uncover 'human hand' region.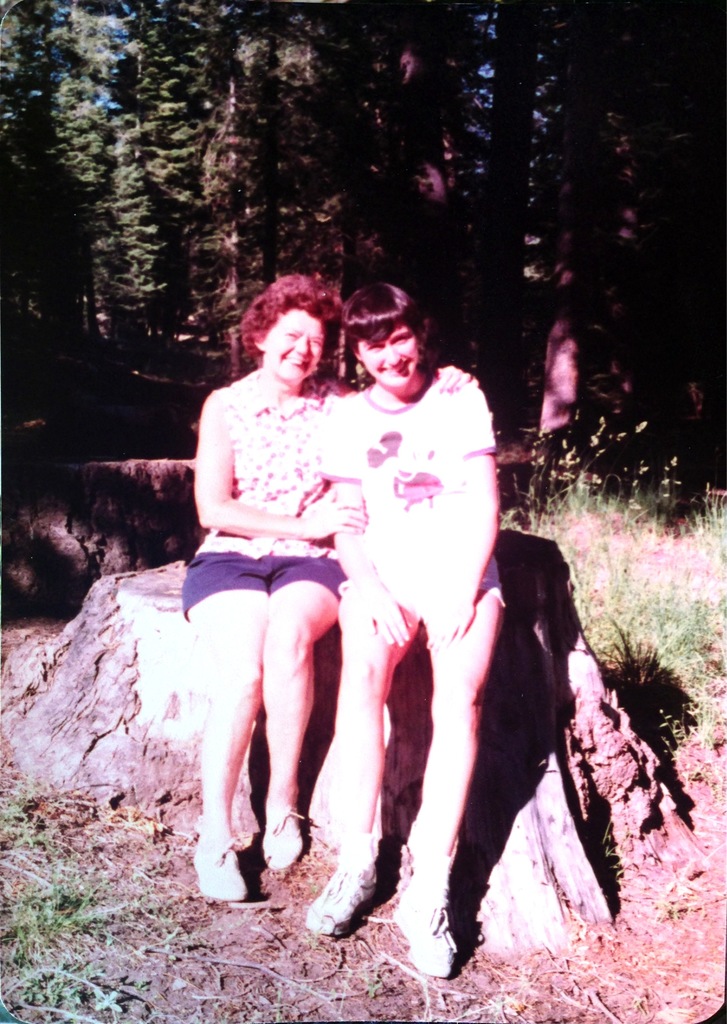
Uncovered: (352,579,415,648).
